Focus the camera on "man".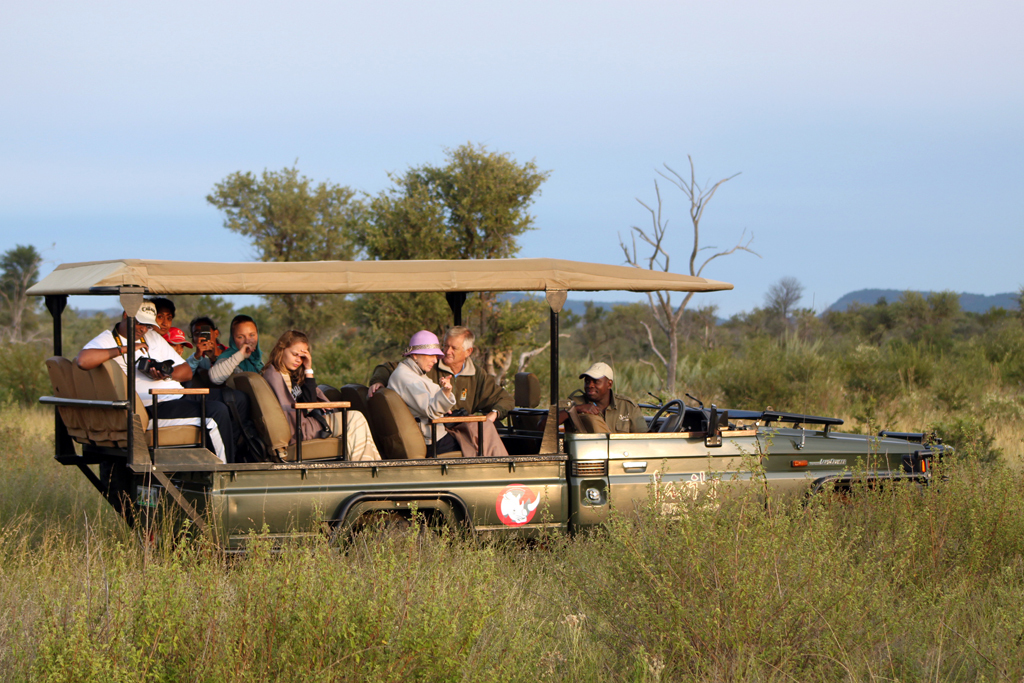
Focus region: box(368, 325, 521, 463).
